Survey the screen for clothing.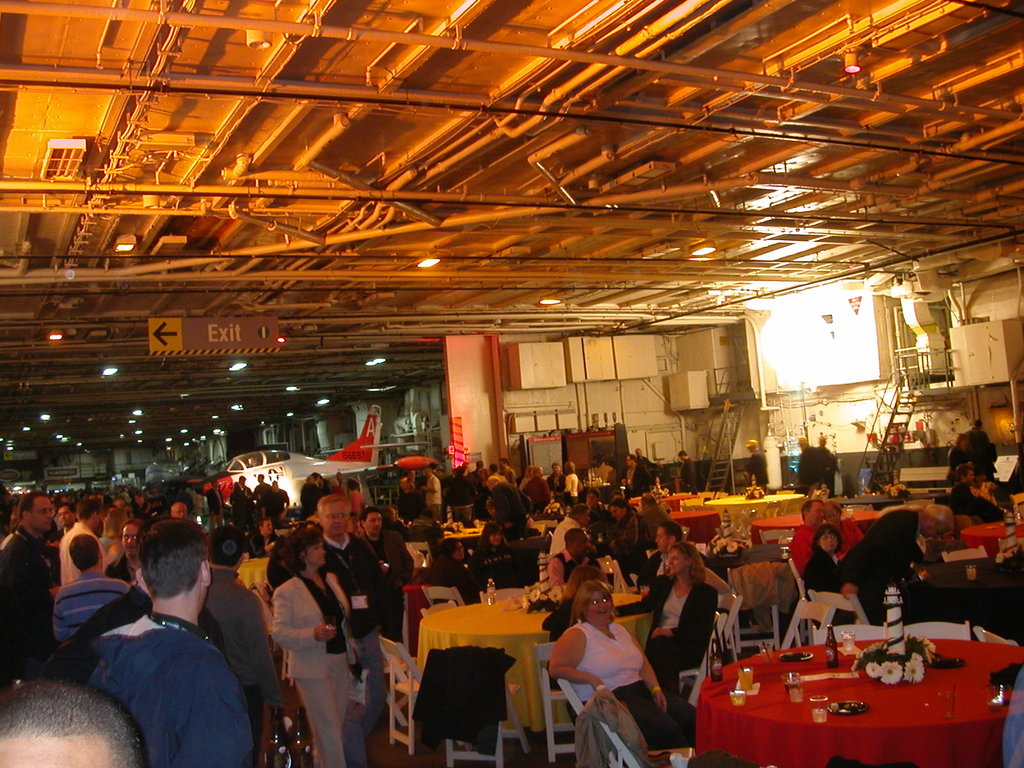
Survey found: pyautogui.locateOnScreen(797, 444, 820, 495).
